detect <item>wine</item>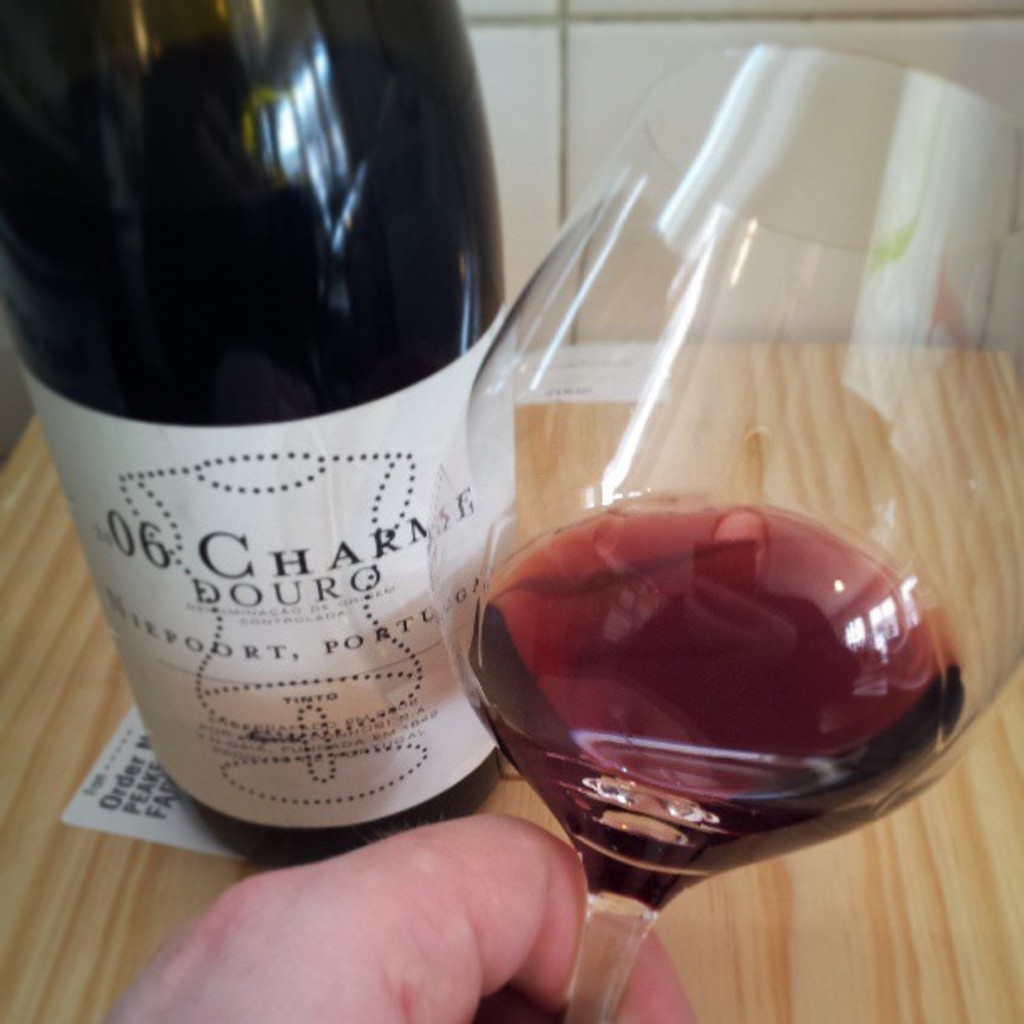
region(0, 0, 505, 873)
